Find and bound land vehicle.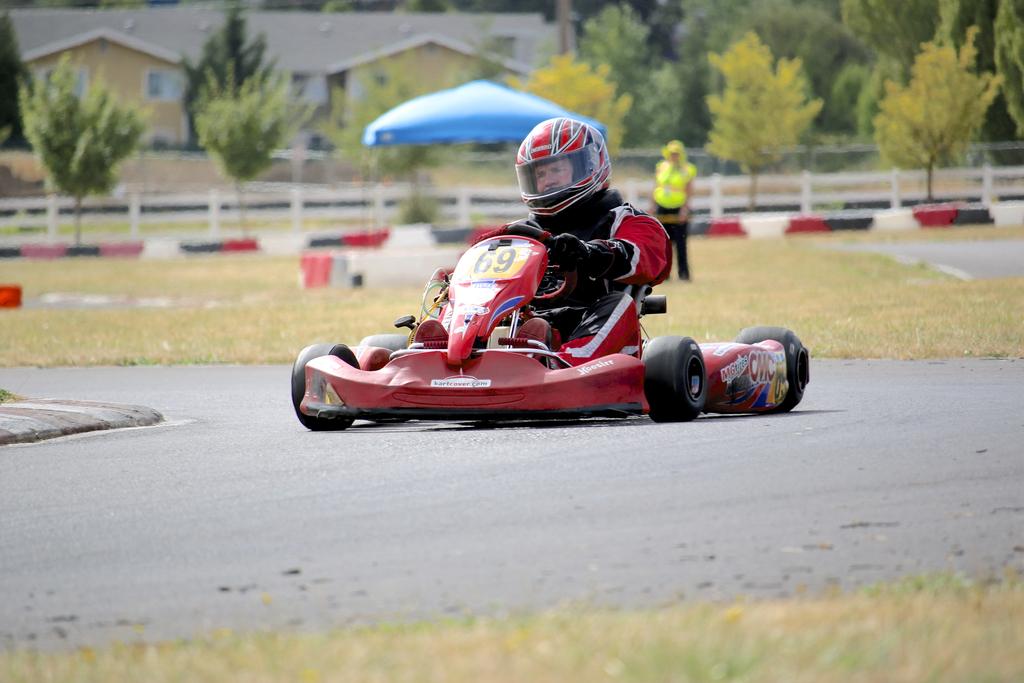
Bound: <region>305, 193, 760, 438</region>.
